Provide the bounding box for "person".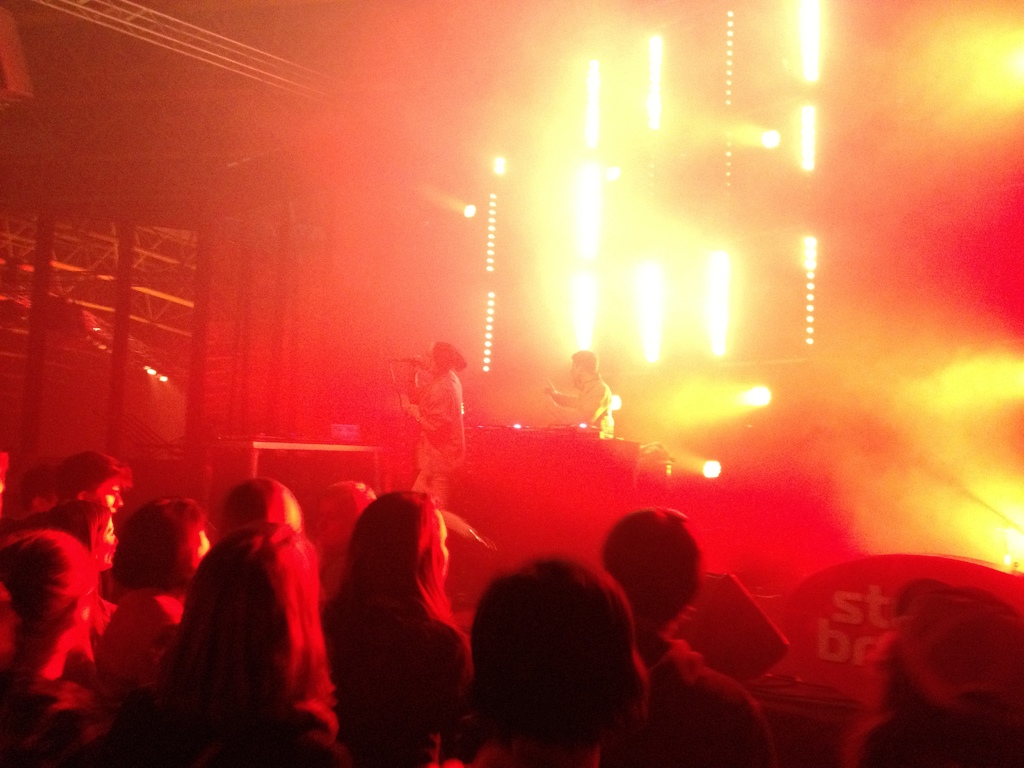
bbox=[546, 352, 616, 450].
